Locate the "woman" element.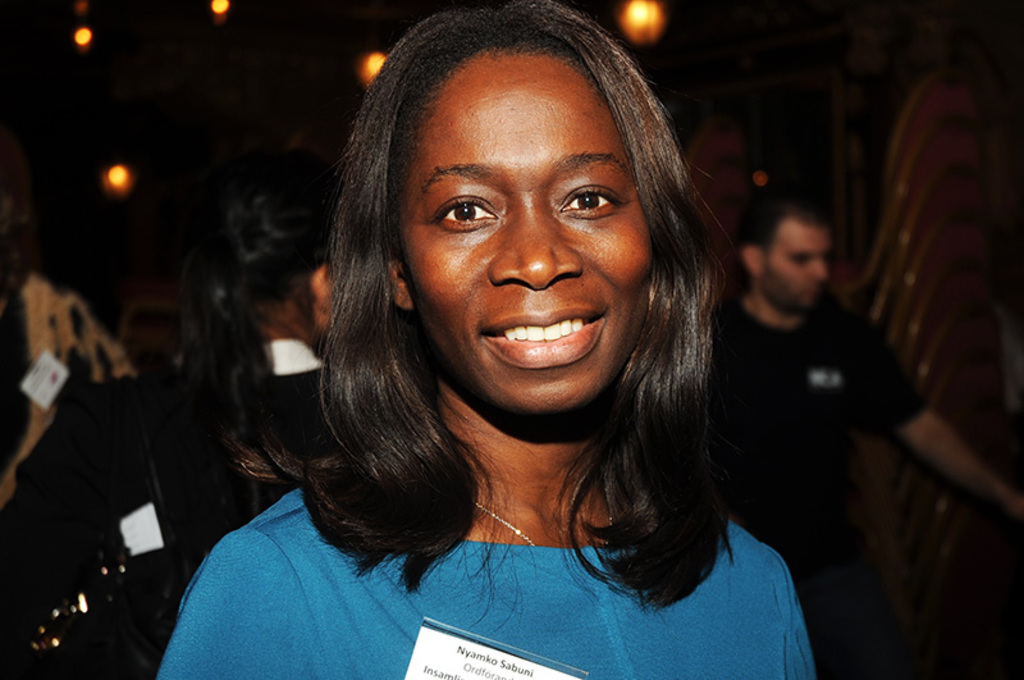
Element bbox: [x1=227, y1=38, x2=781, y2=657].
